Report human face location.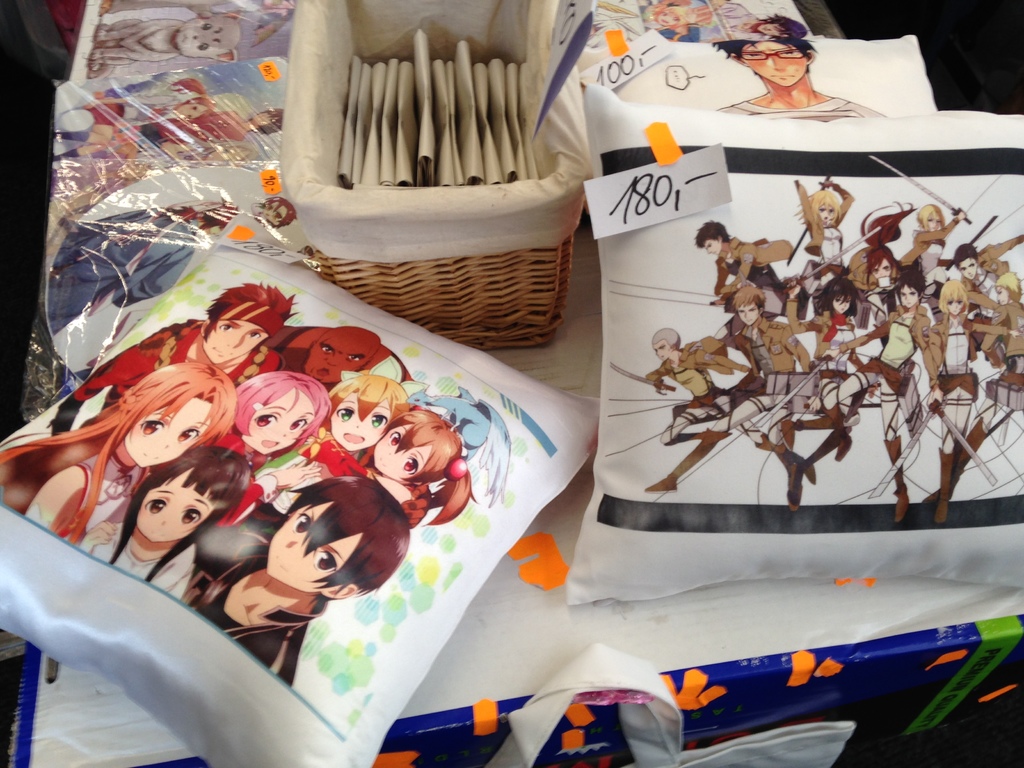
Report: bbox(833, 300, 853, 316).
